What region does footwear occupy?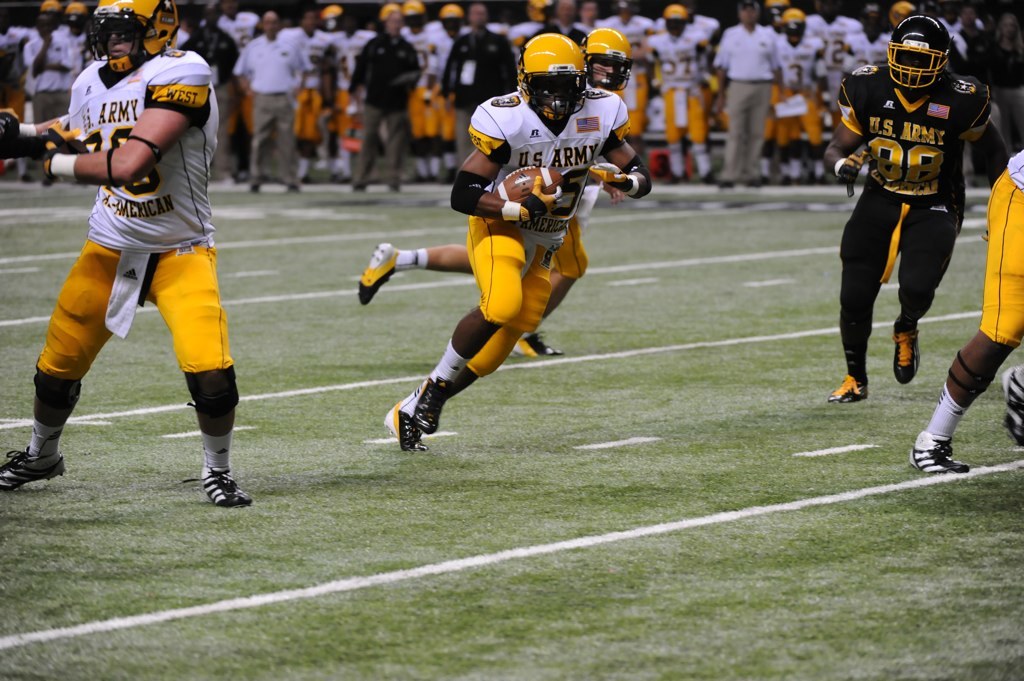
crop(0, 446, 66, 492).
